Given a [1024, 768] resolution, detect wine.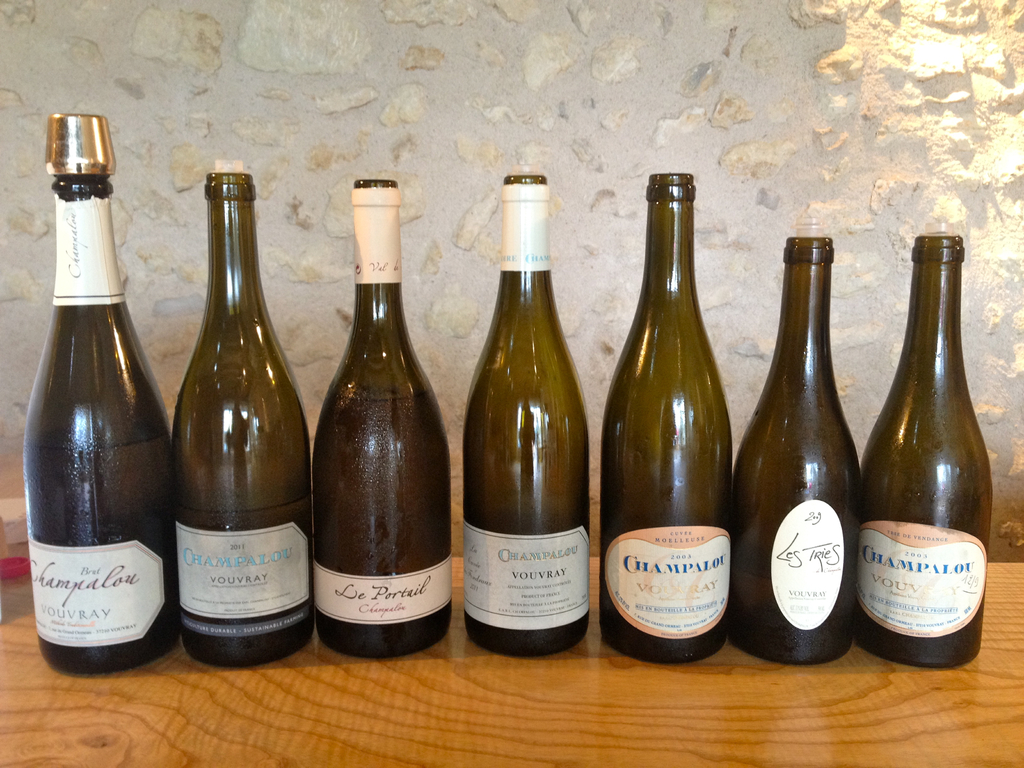
bbox=(170, 492, 307, 666).
